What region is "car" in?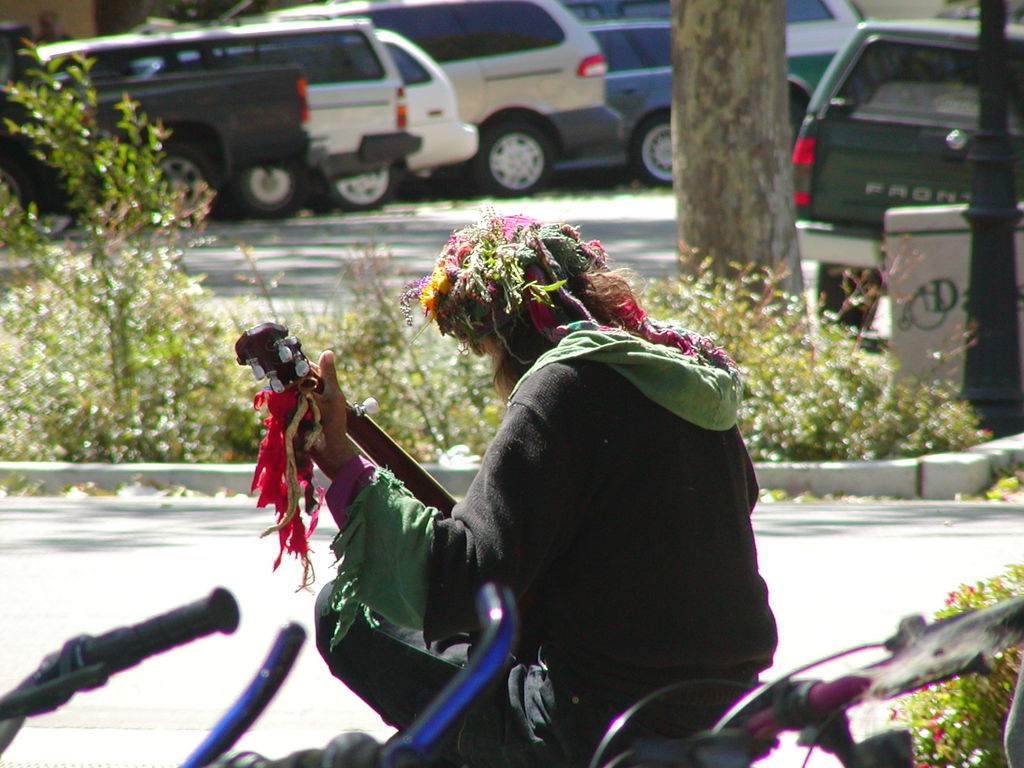
<region>276, 0, 628, 200</region>.
